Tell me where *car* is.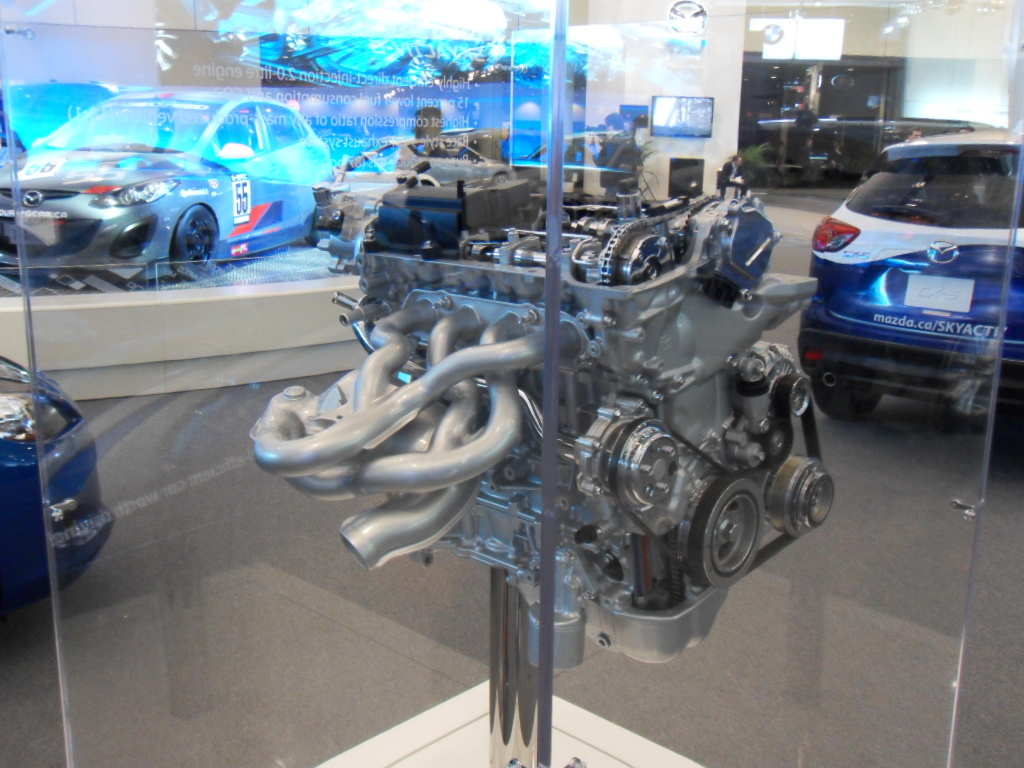
*car* is at bbox=(330, 137, 516, 185).
